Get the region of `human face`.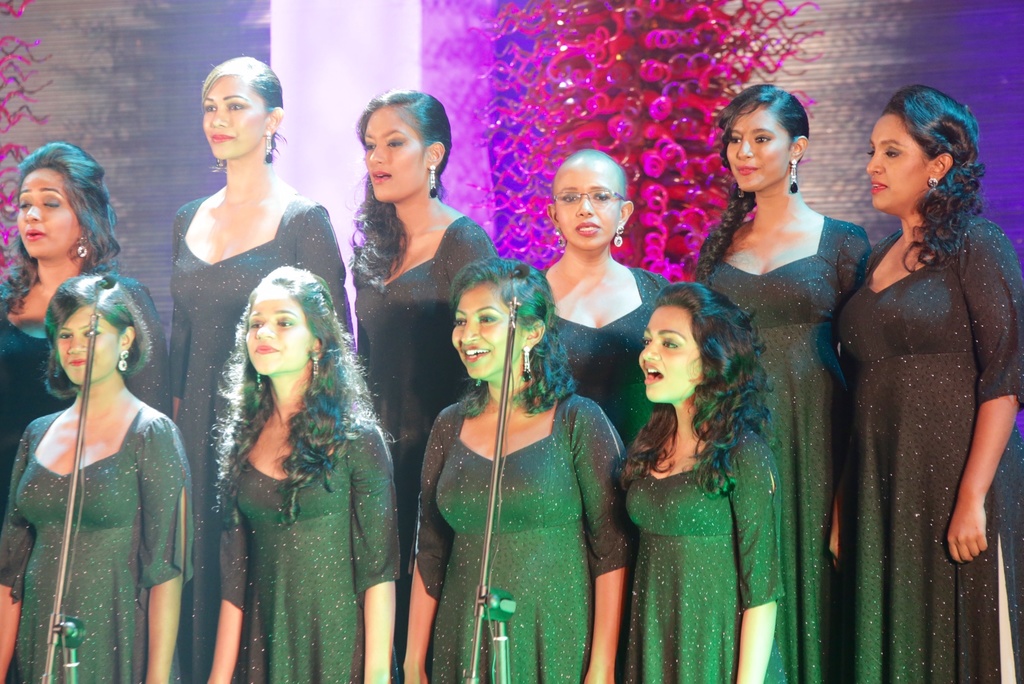
247/287/316/375.
